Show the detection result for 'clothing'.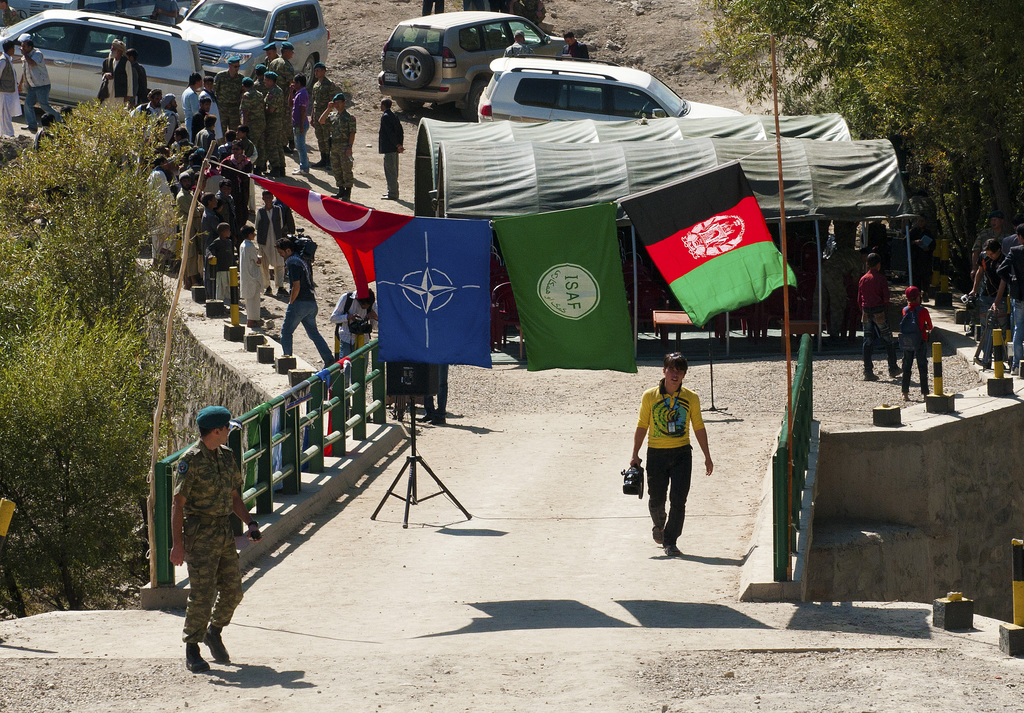
crop(890, 291, 936, 386).
